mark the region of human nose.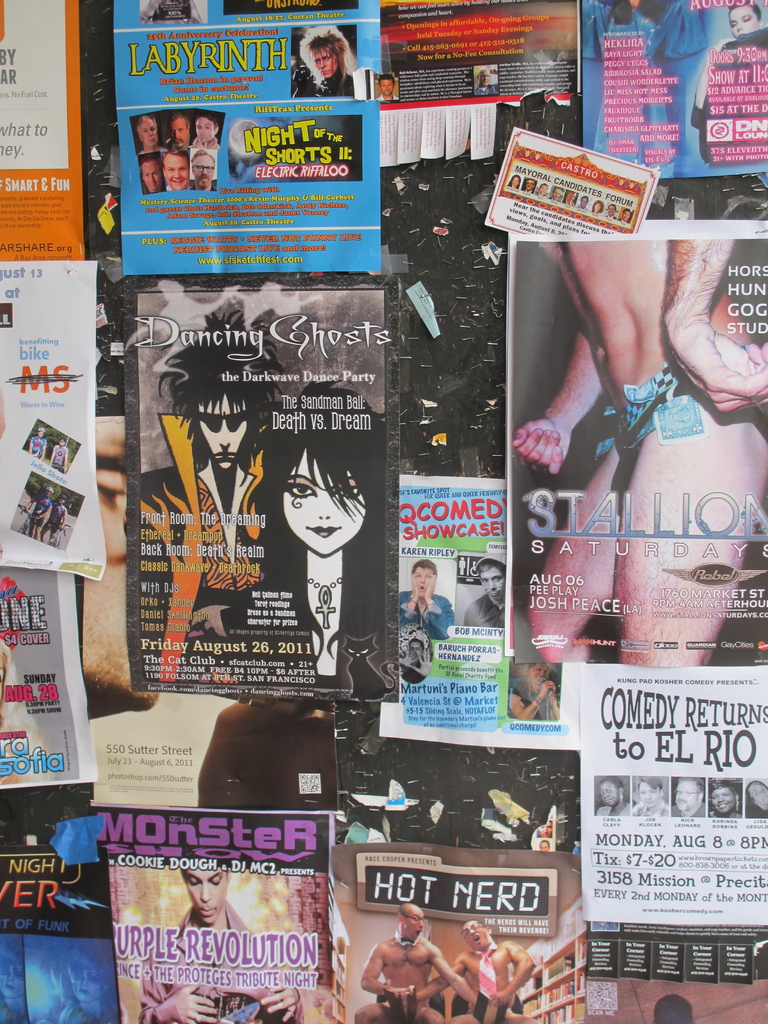
Region: 483/74/486/77.
